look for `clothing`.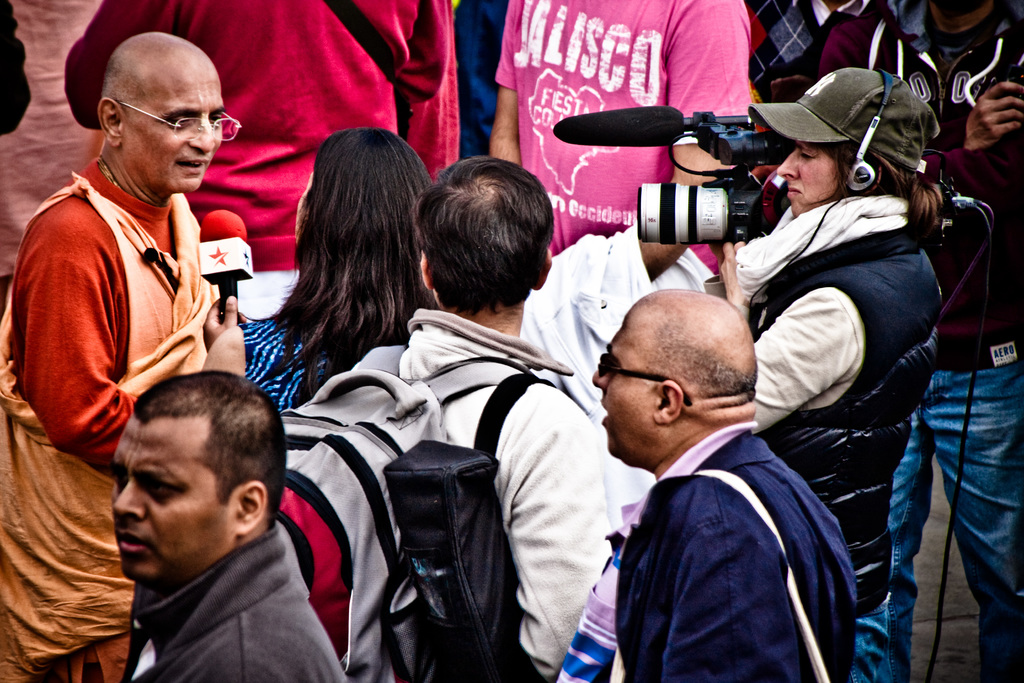
Found: bbox(490, 0, 758, 256).
